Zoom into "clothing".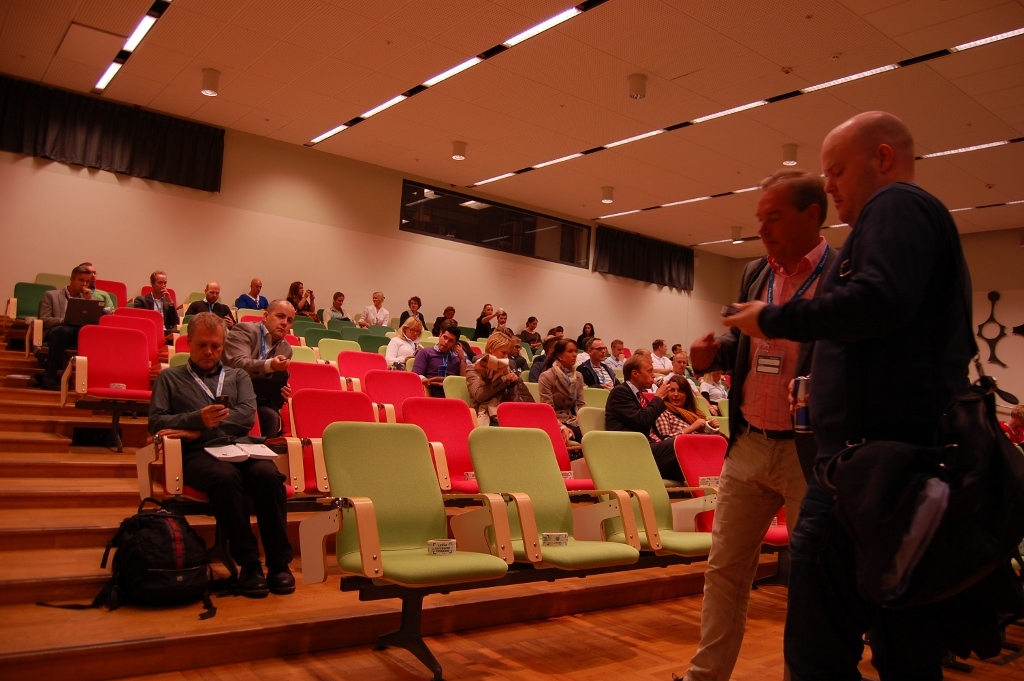
Zoom target: l=654, t=403, r=698, b=440.
